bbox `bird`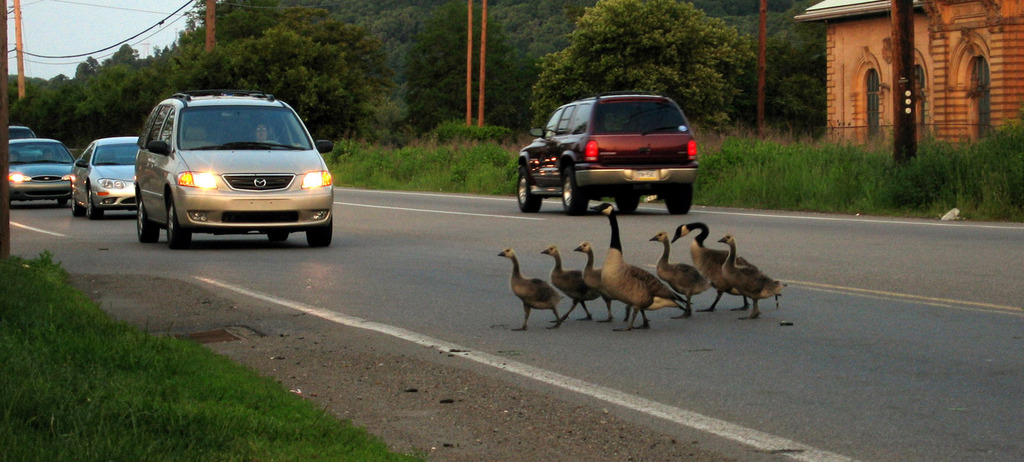
left=541, top=246, right=621, bottom=328
